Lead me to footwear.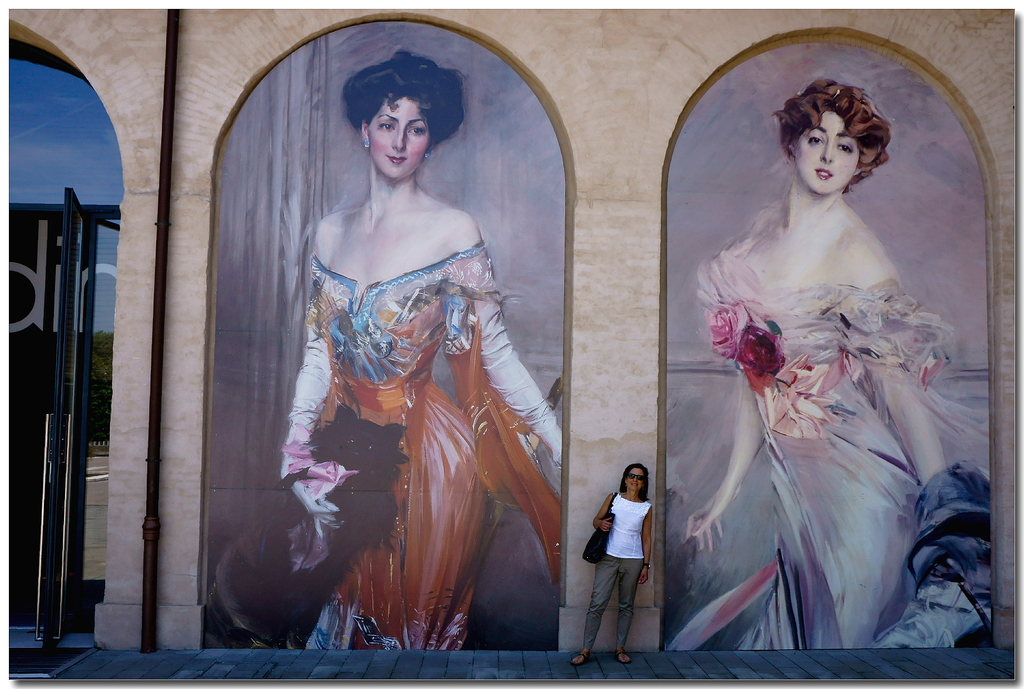
Lead to <box>568,653,588,669</box>.
